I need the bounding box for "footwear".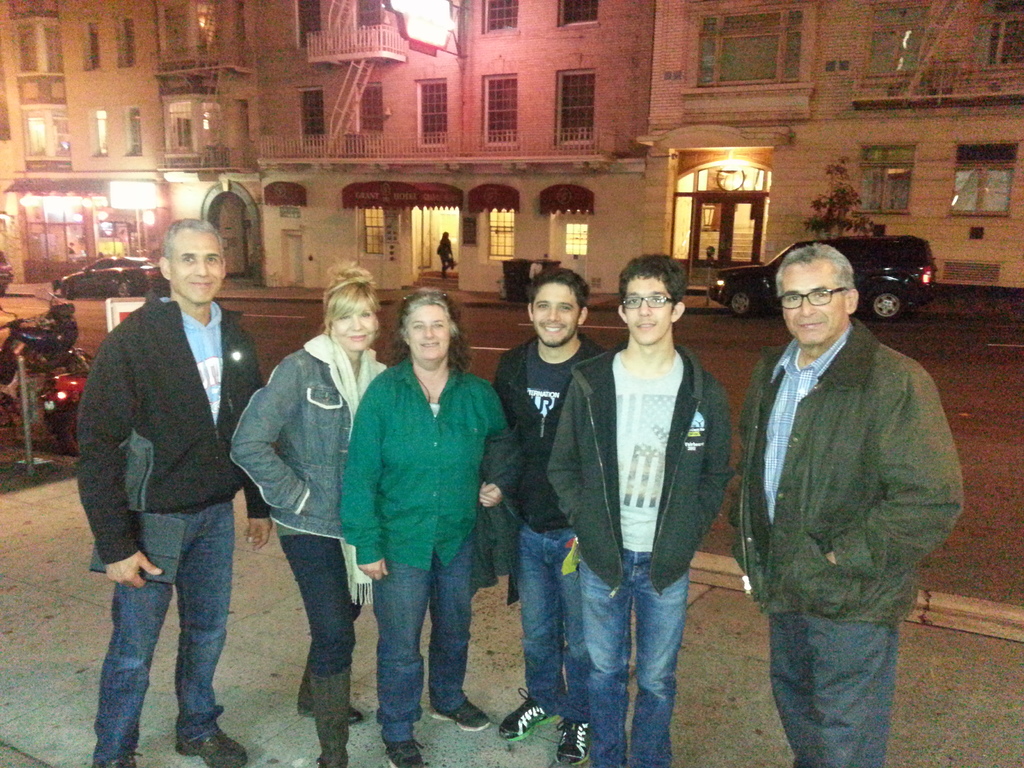
Here it is: <box>296,662,361,726</box>.
